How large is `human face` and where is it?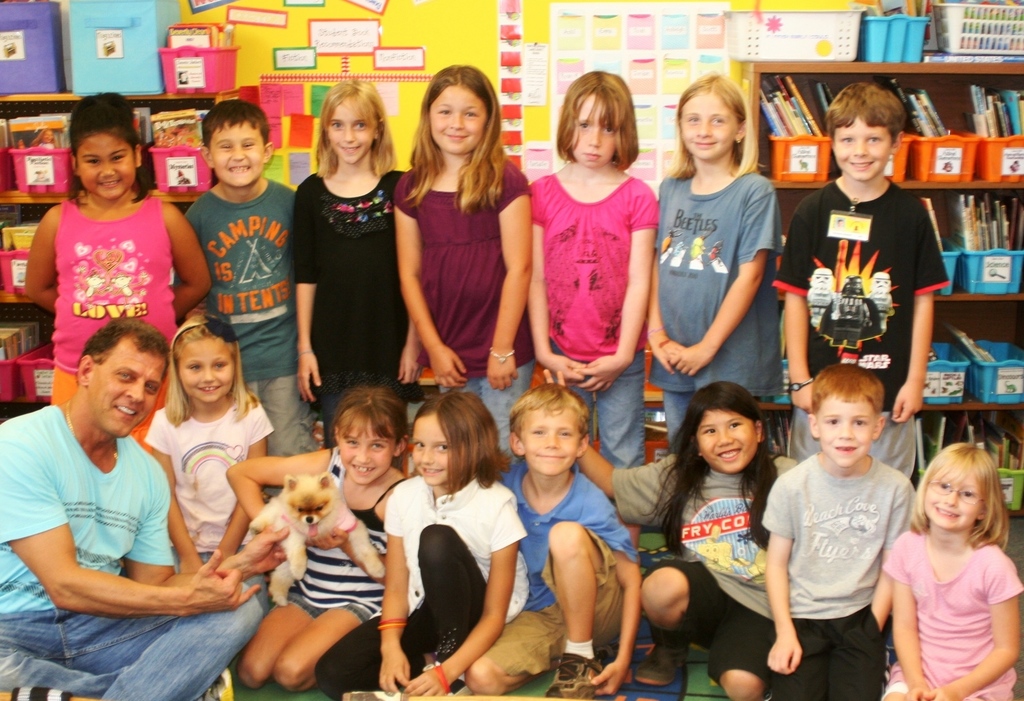
Bounding box: 77, 131, 135, 198.
